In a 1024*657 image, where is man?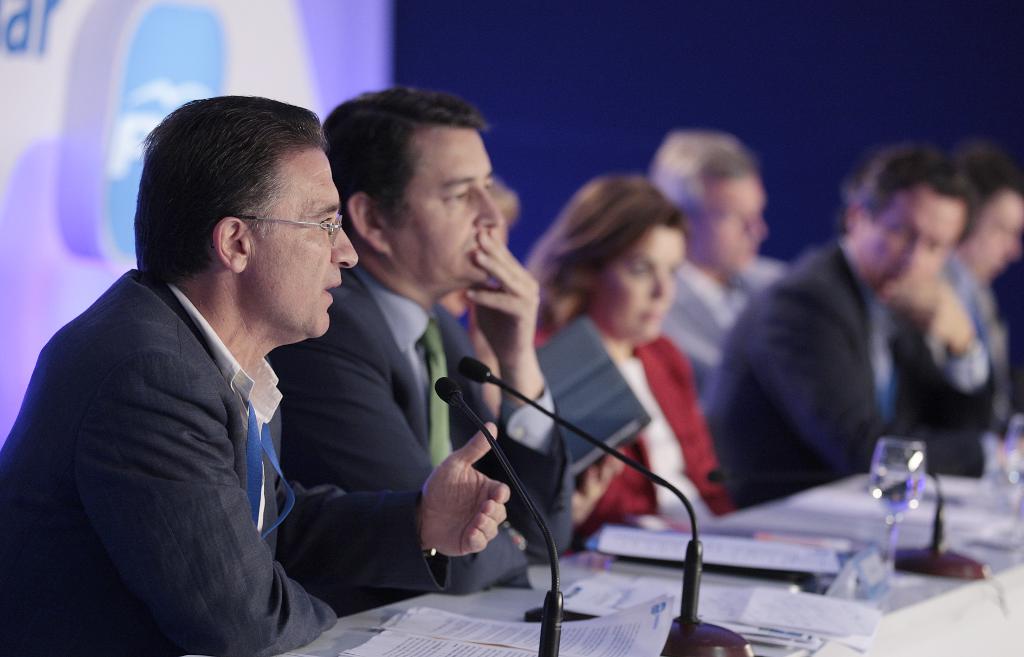
263 97 572 592.
